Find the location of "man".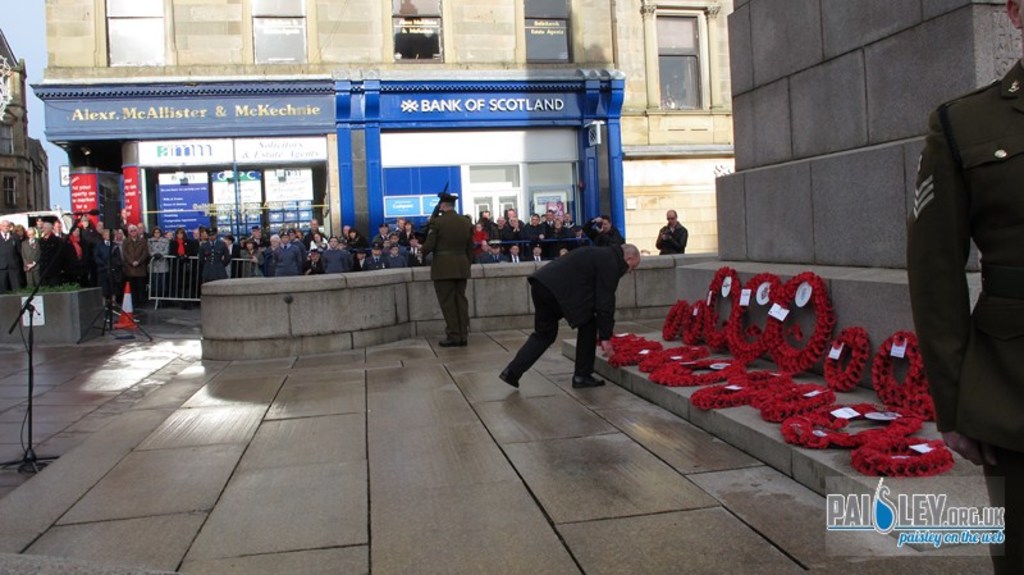
Location: bbox=[38, 213, 77, 280].
